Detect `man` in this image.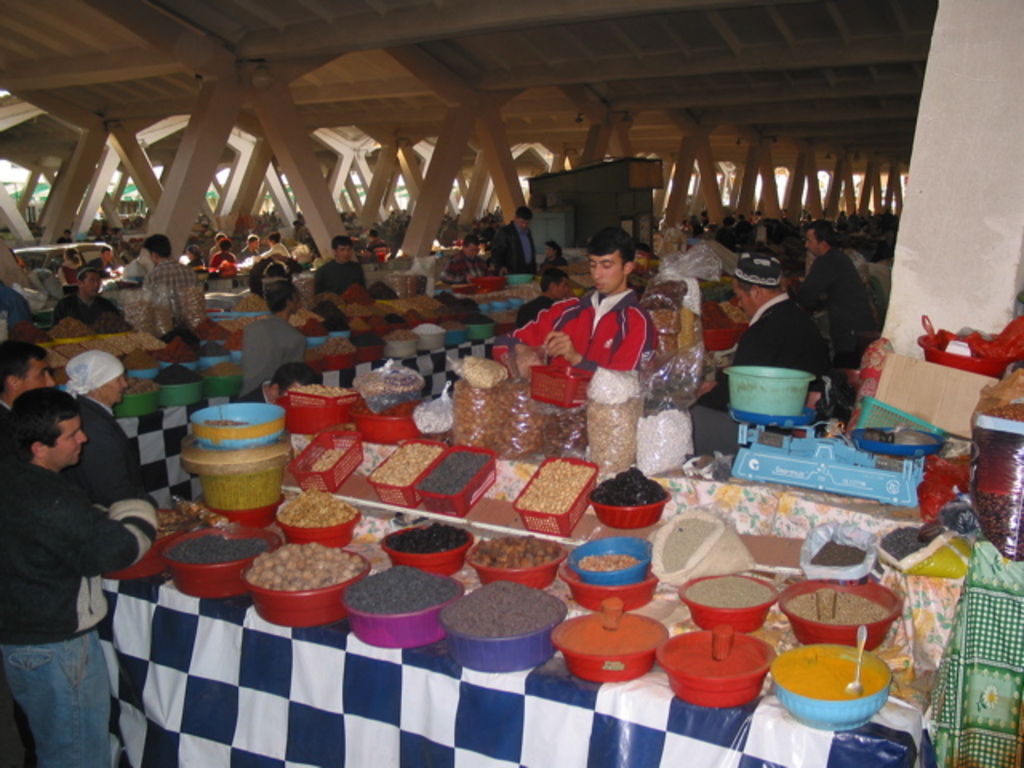
Detection: left=310, top=235, right=370, bottom=336.
